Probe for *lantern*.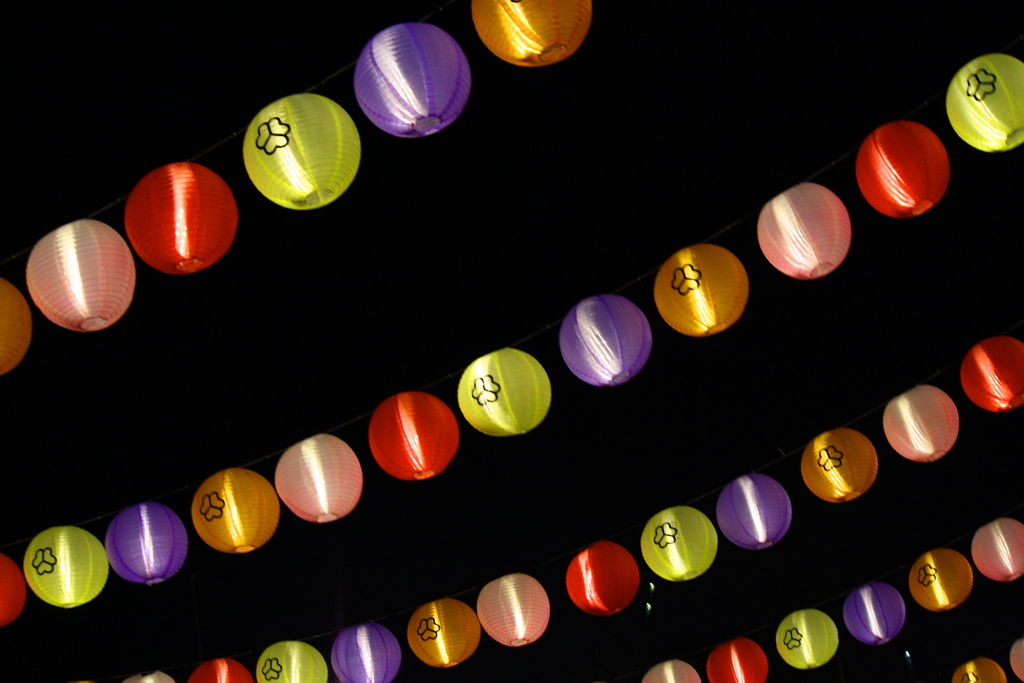
Probe result: 644 509 717 581.
